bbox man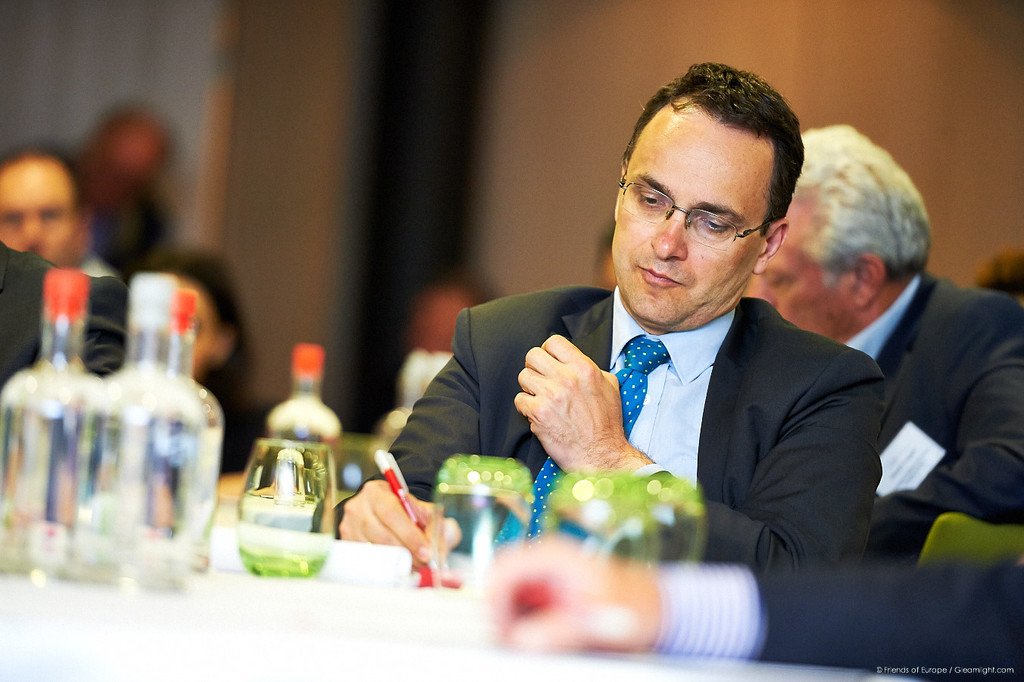
pyautogui.locateOnScreen(0, 141, 129, 288)
